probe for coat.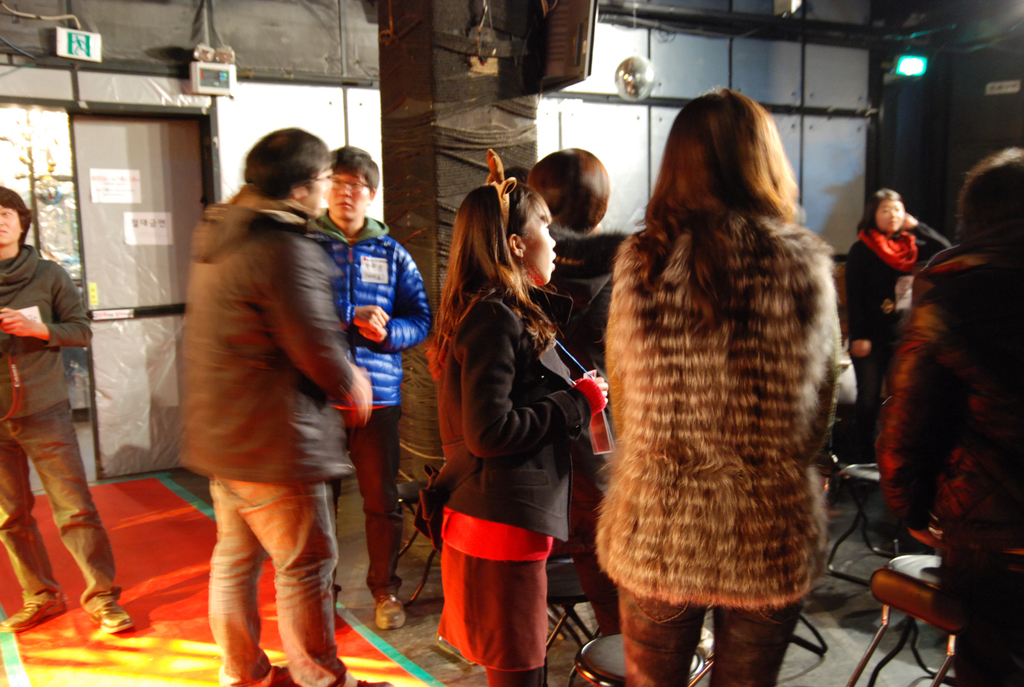
Probe result: l=595, t=207, r=849, b=611.
